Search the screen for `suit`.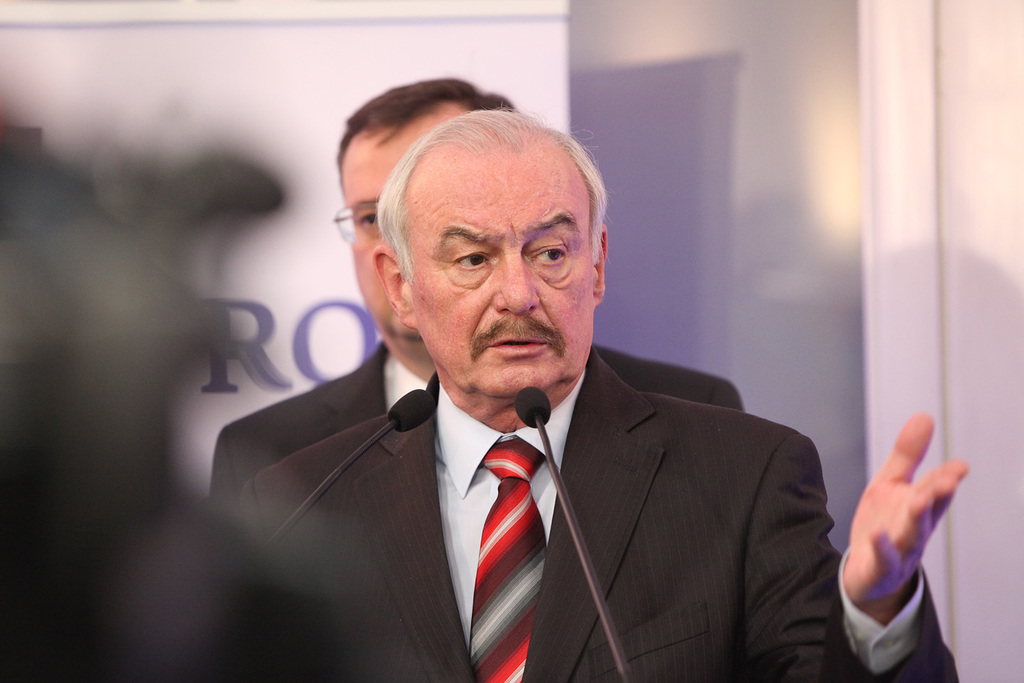
Found at (x1=234, y1=370, x2=963, y2=682).
